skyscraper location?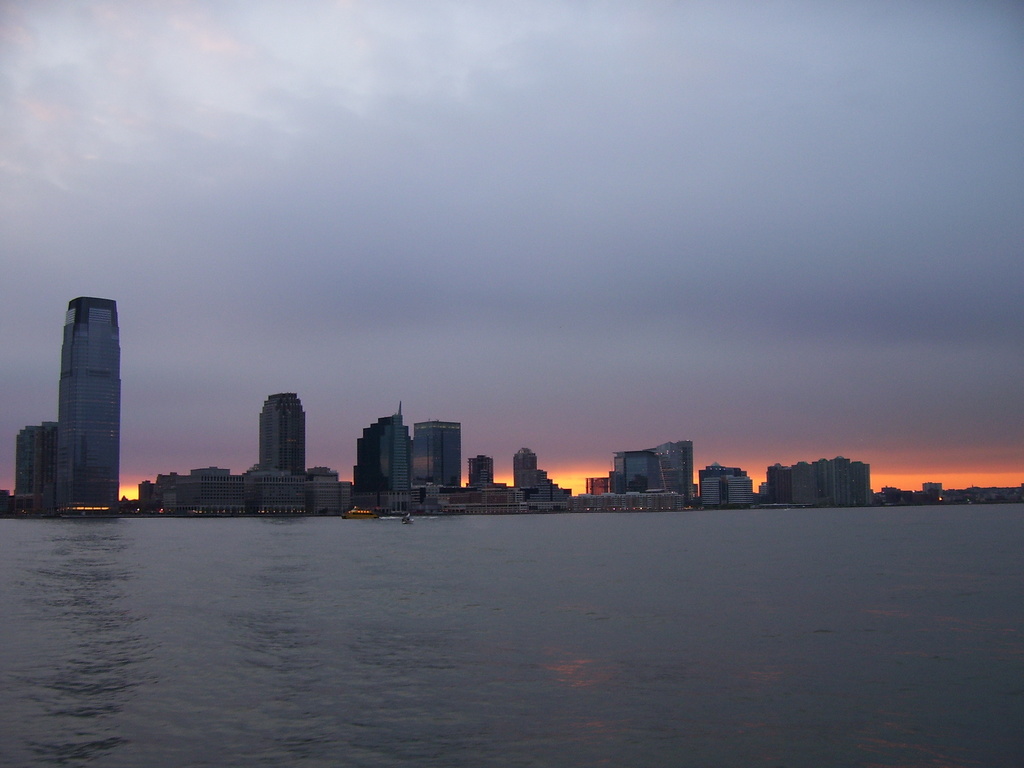
26:282:129:524
